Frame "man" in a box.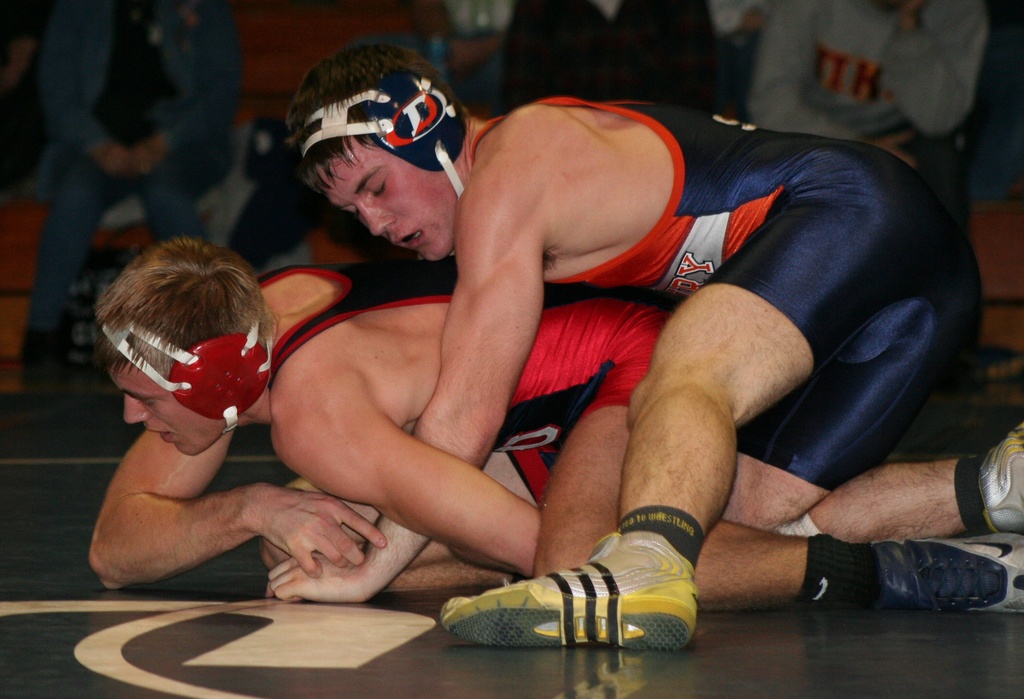
rect(493, 0, 719, 124).
